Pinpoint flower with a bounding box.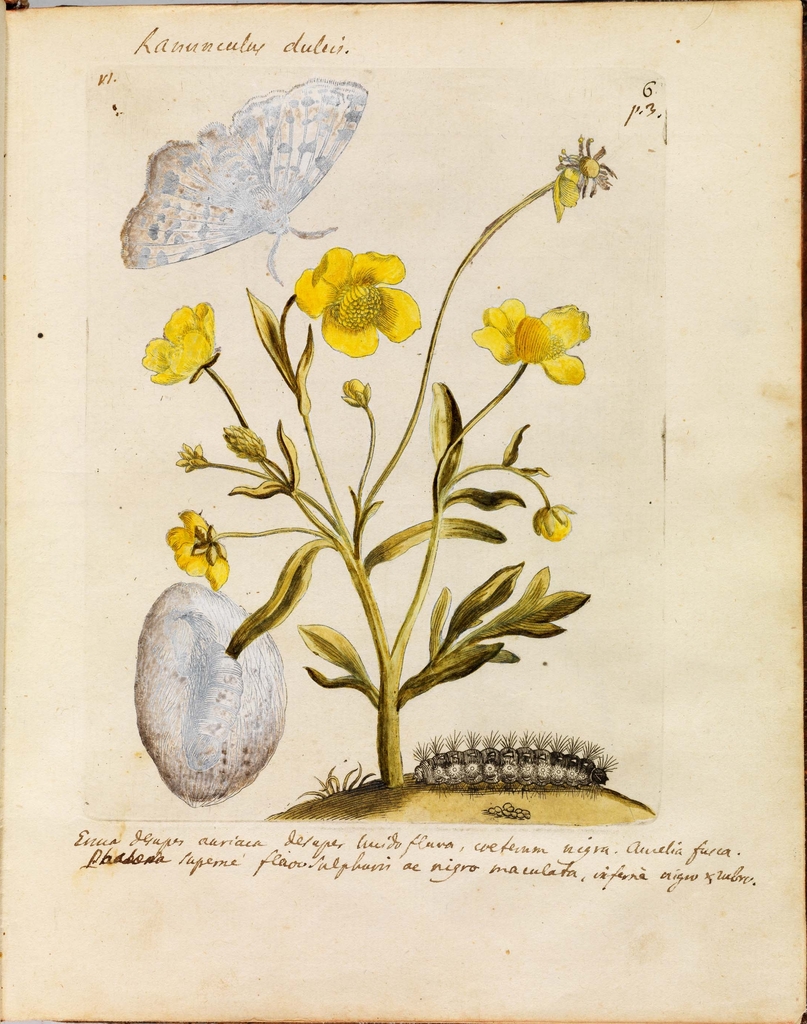
bbox=[161, 508, 232, 595].
